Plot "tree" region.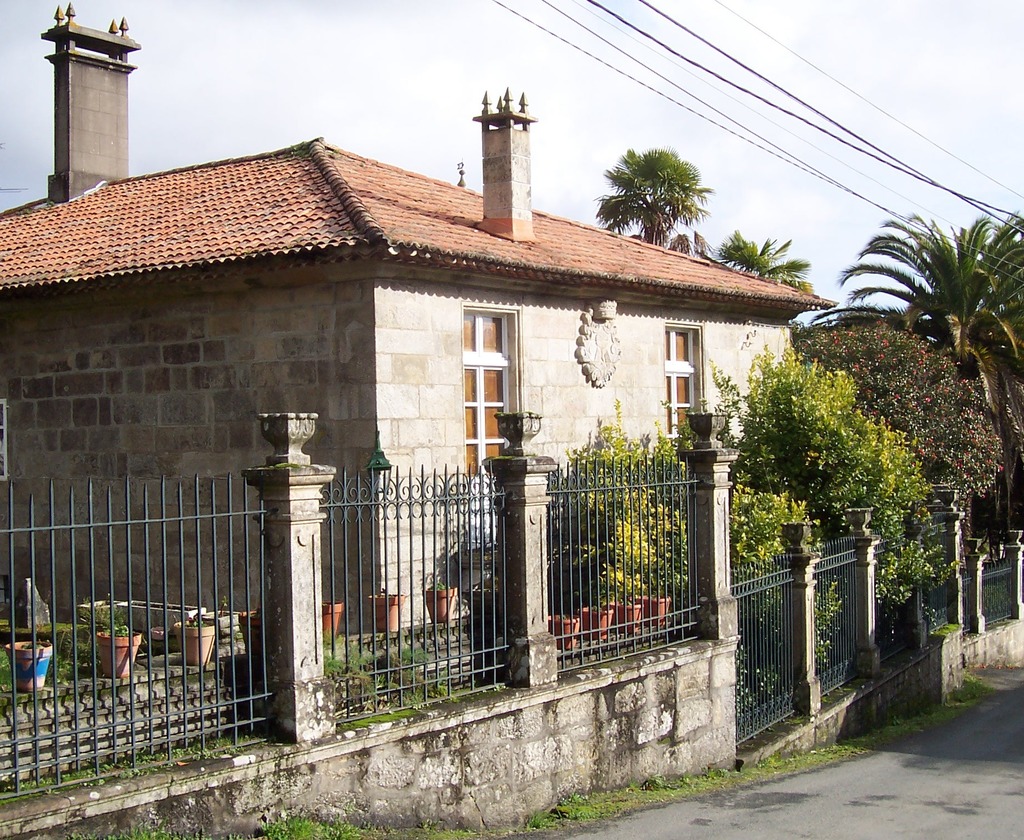
Plotted at (x1=790, y1=327, x2=1005, y2=551).
